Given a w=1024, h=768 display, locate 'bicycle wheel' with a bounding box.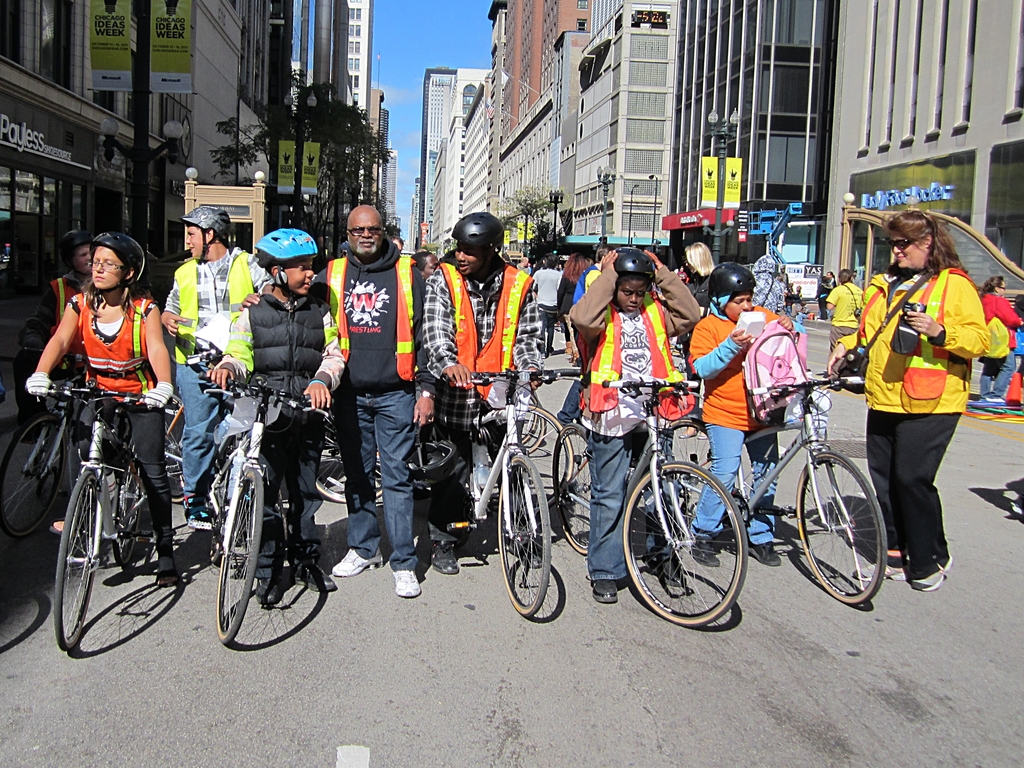
Located: box(513, 387, 538, 444).
